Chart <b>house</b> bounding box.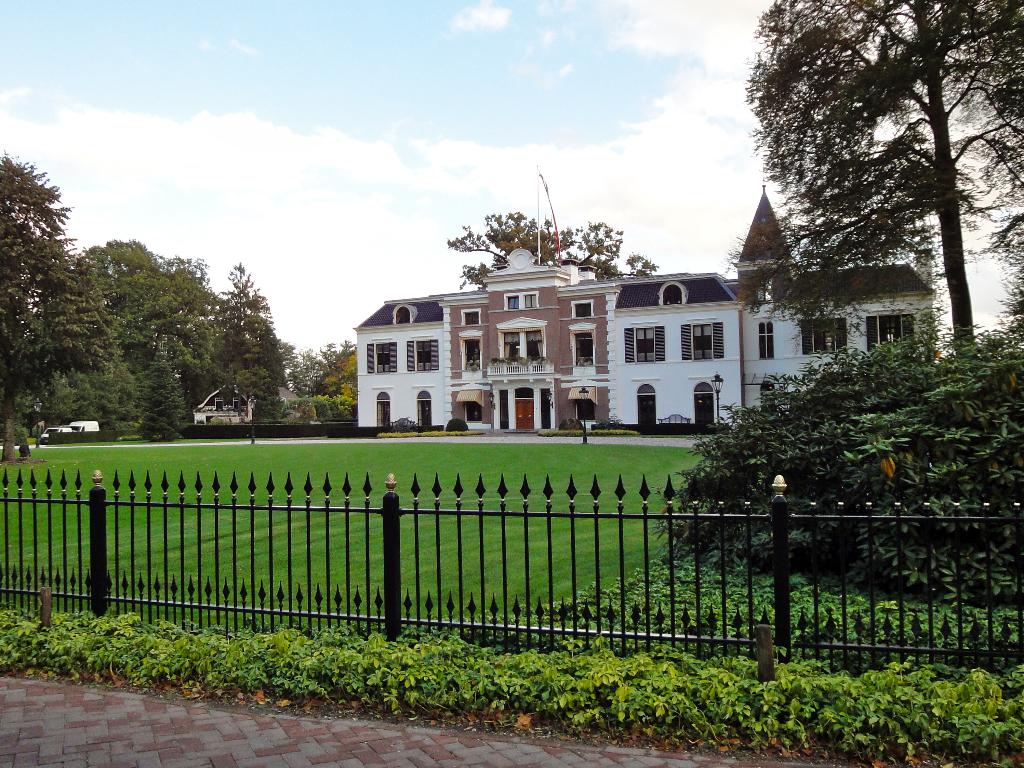
Charted: bbox=(360, 181, 935, 427).
